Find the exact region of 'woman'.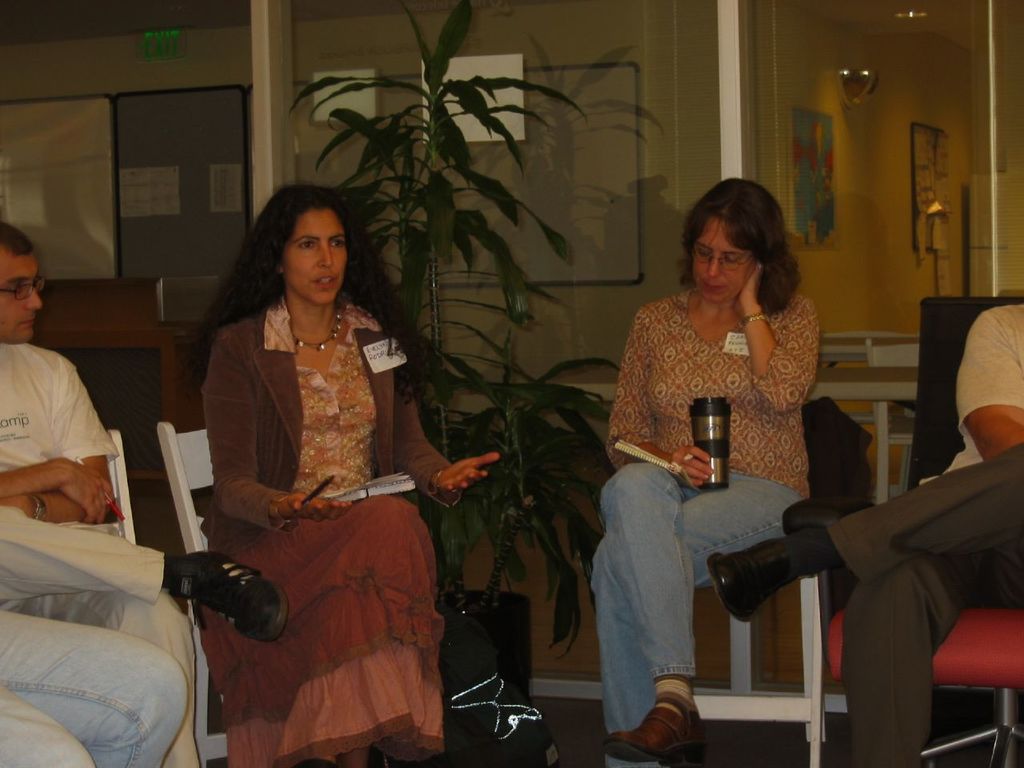
Exact region: {"left": 569, "top": 170, "right": 838, "bottom": 767}.
